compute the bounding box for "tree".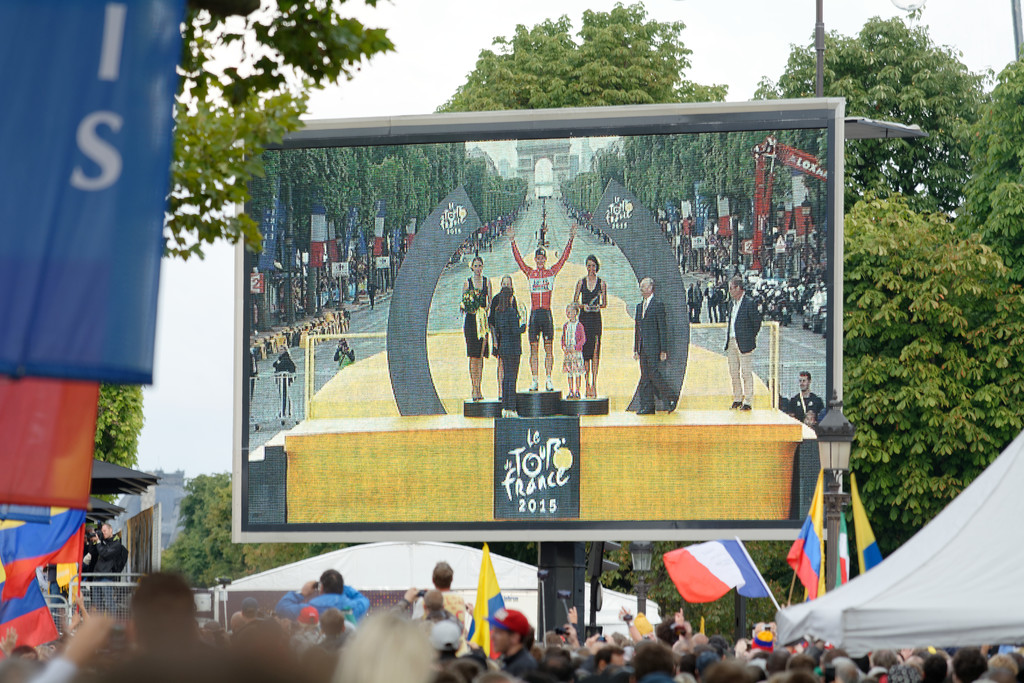
{"x1": 746, "y1": 0, "x2": 990, "y2": 215}.
